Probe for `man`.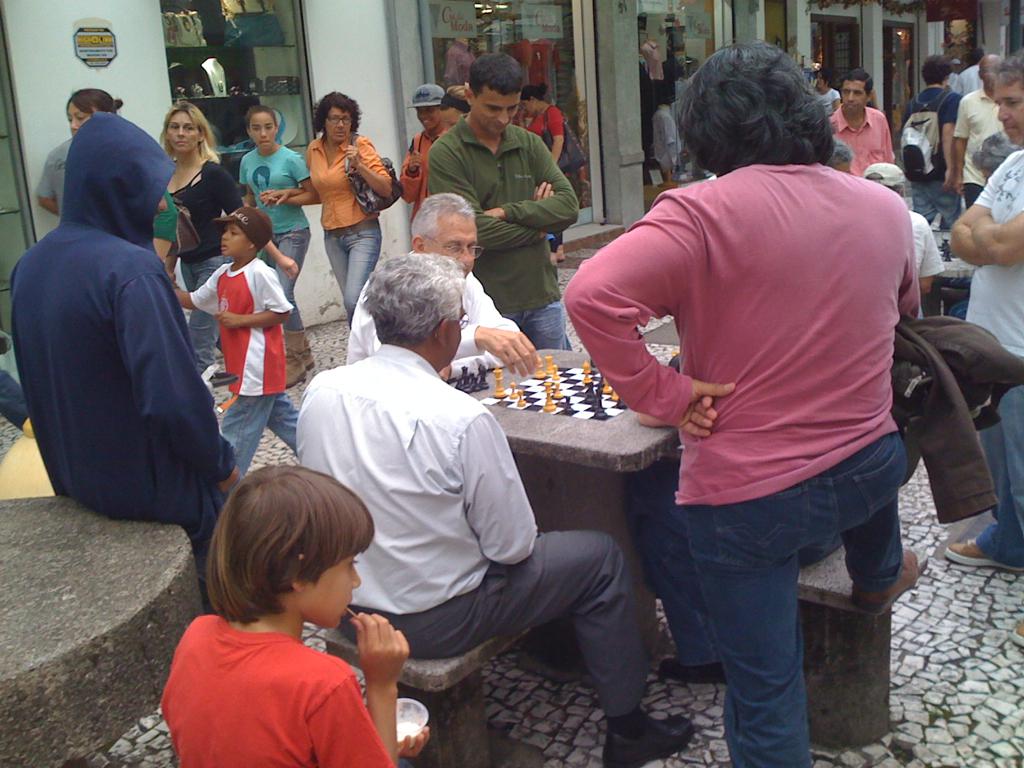
Probe result: box(805, 67, 831, 97).
